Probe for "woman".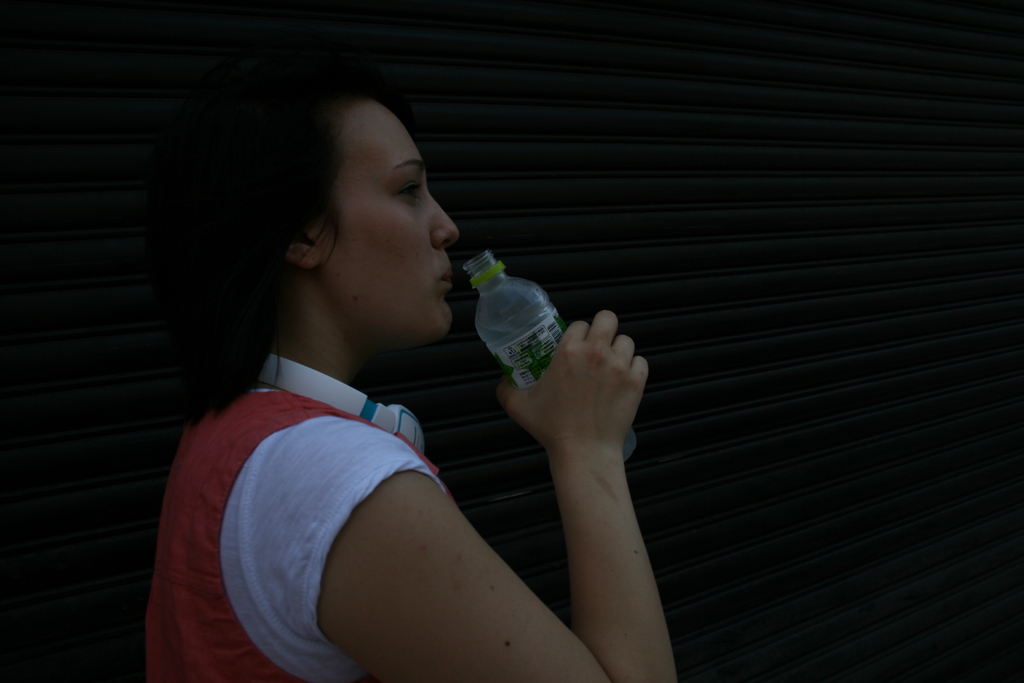
Probe result: 136 72 695 682.
